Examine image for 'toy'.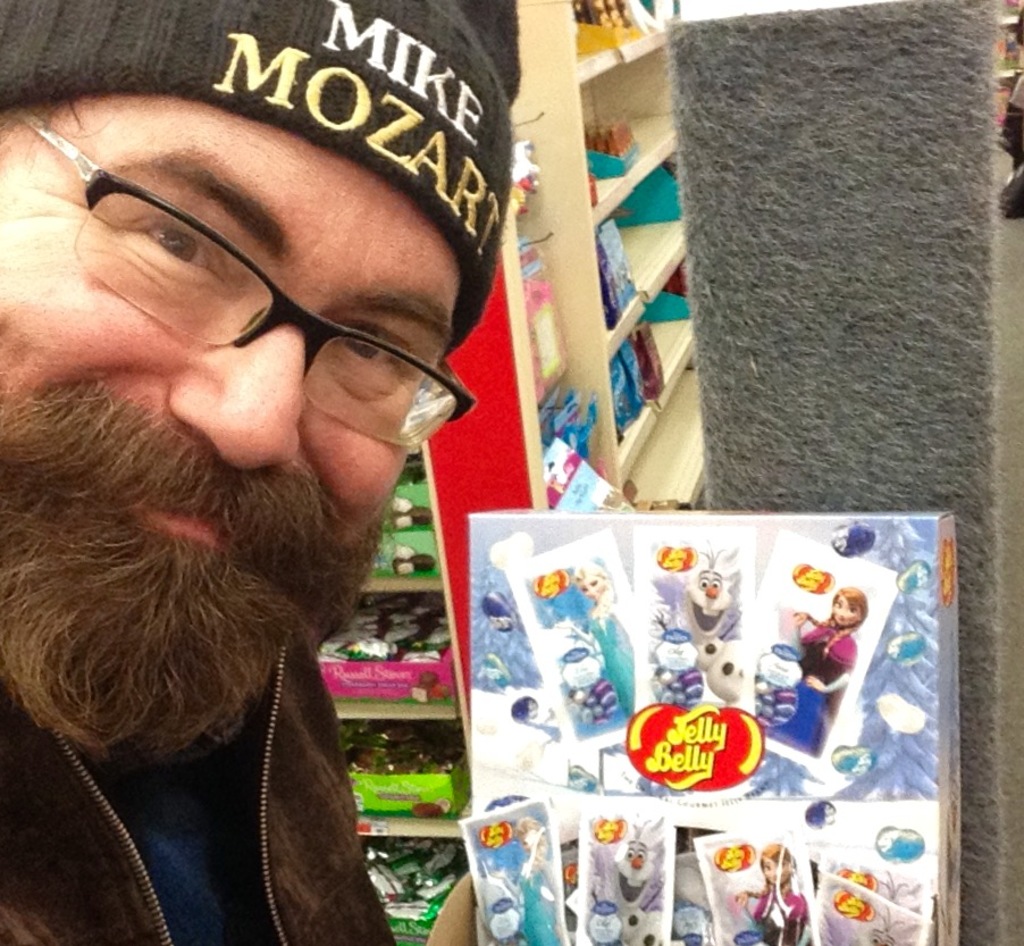
Examination result: pyautogui.locateOnScreen(467, 592, 559, 767).
